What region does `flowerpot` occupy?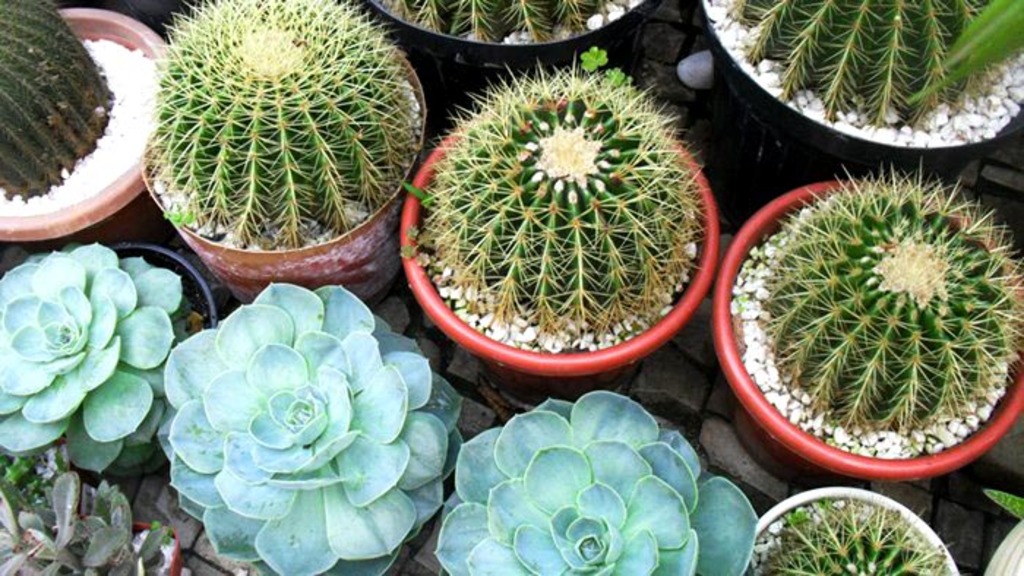
detection(136, 1, 427, 307).
